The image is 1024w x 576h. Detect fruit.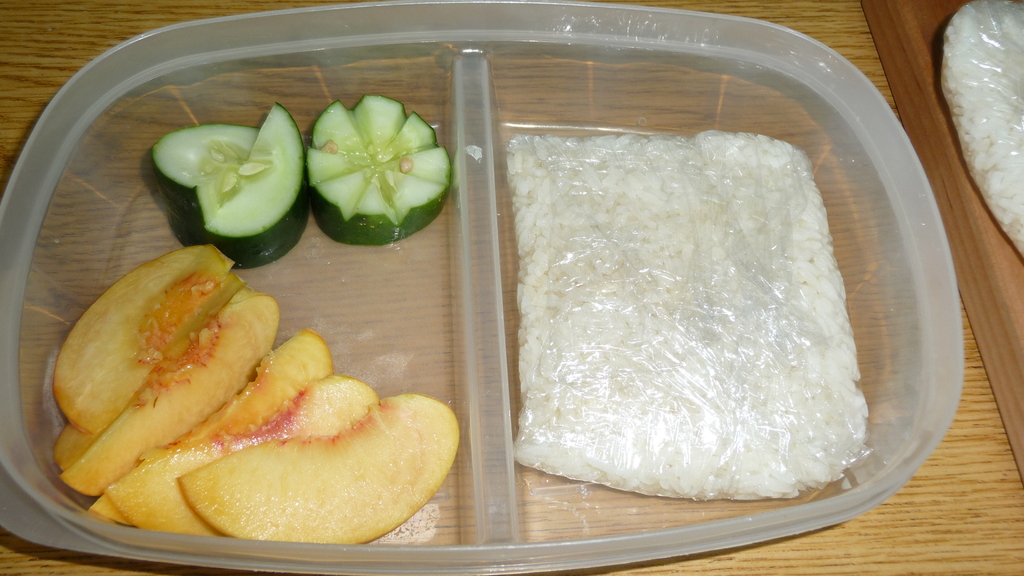
Detection: box(304, 96, 445, 241).
